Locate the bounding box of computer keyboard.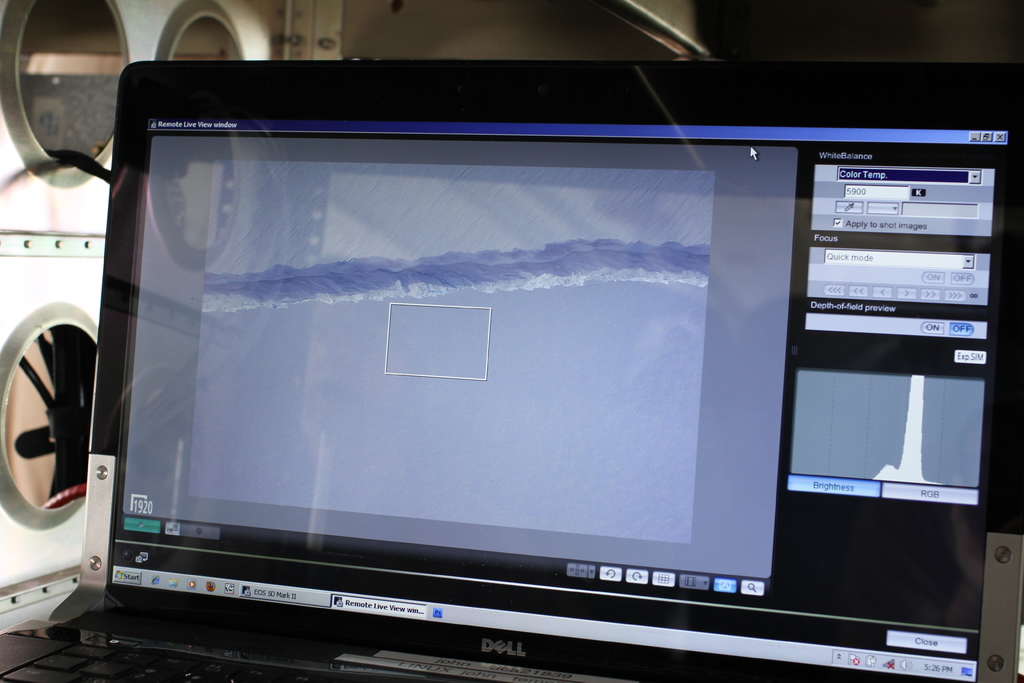
Bounding box: (0,642,442,682).
